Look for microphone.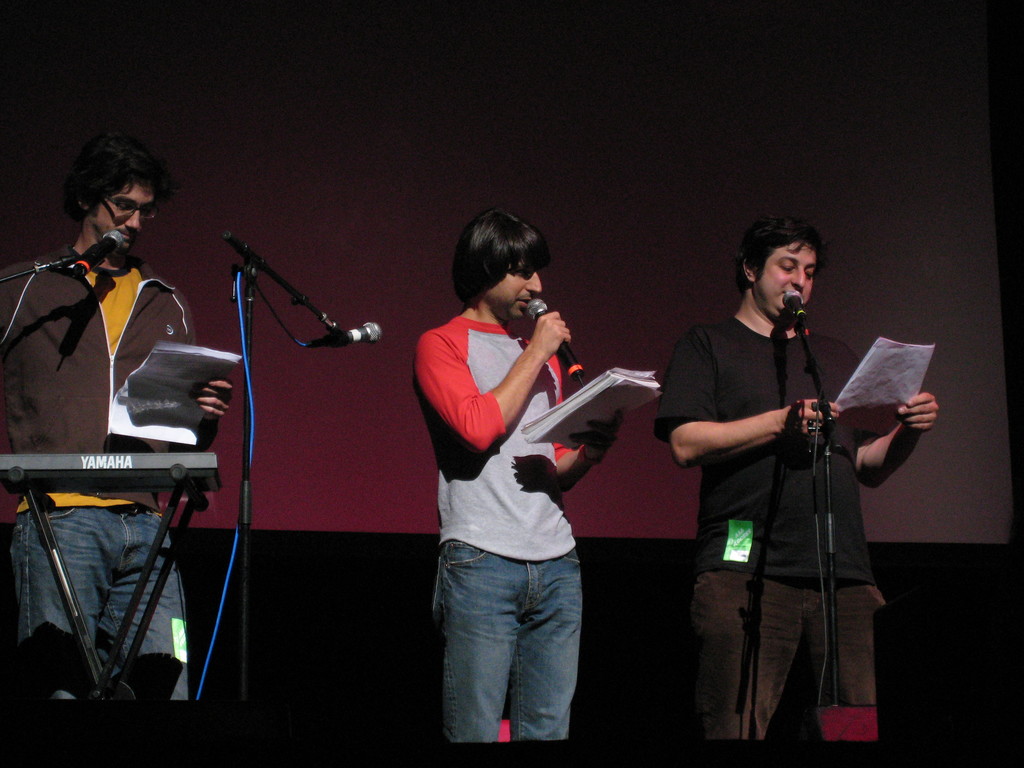
Found: [312,320,383,355].
